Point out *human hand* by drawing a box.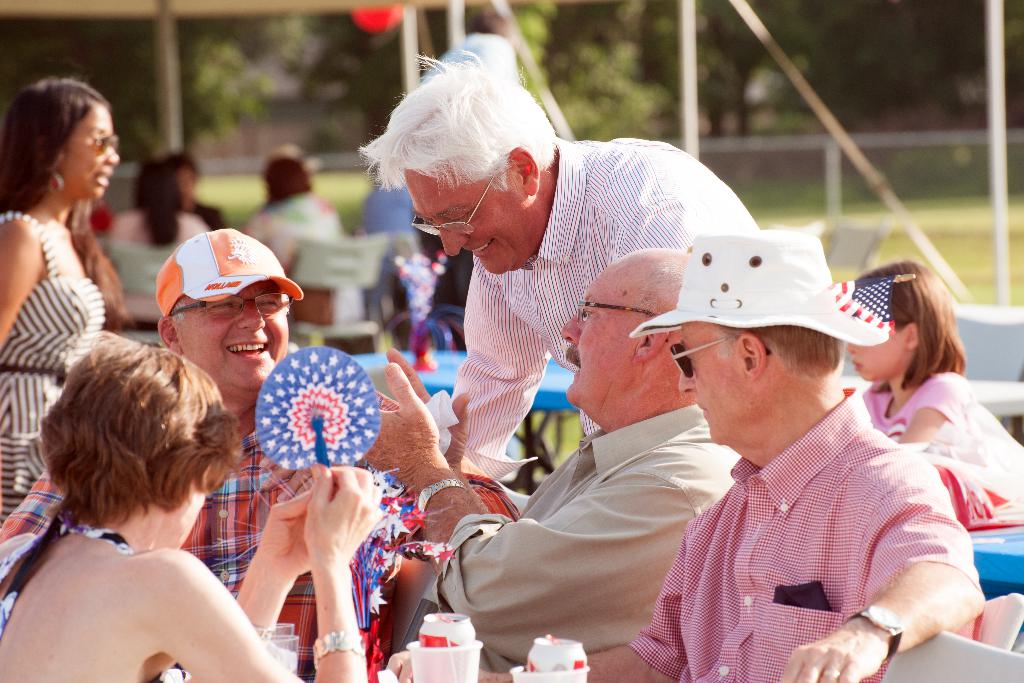
rect(255, 456, 316, 501).
